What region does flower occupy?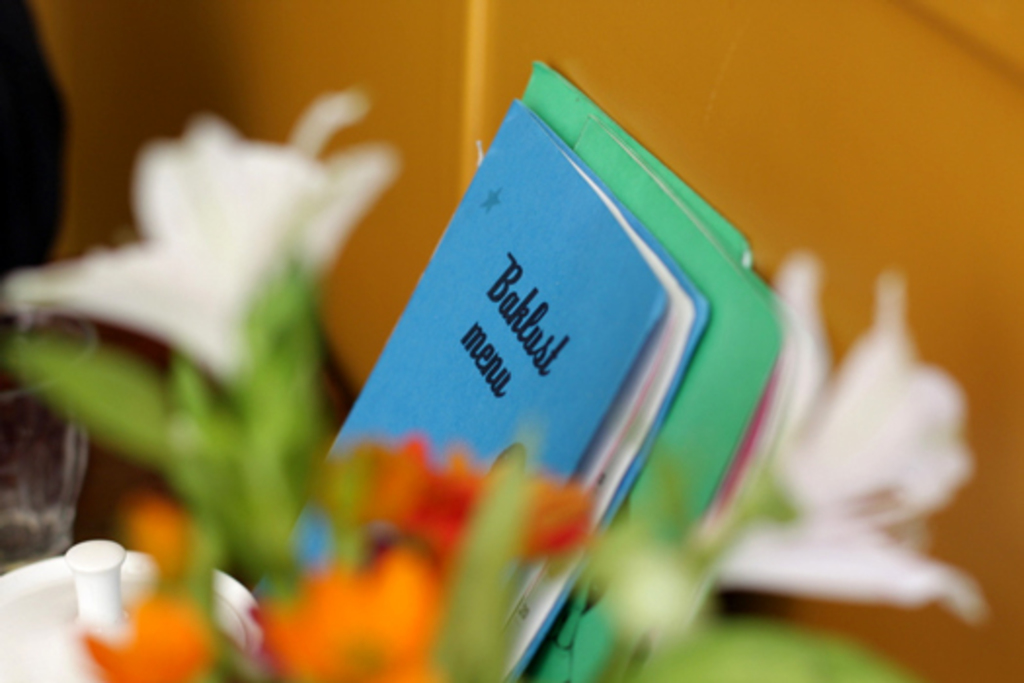
pyautogui.locateOnScreen(0, 90, 404, 396).
